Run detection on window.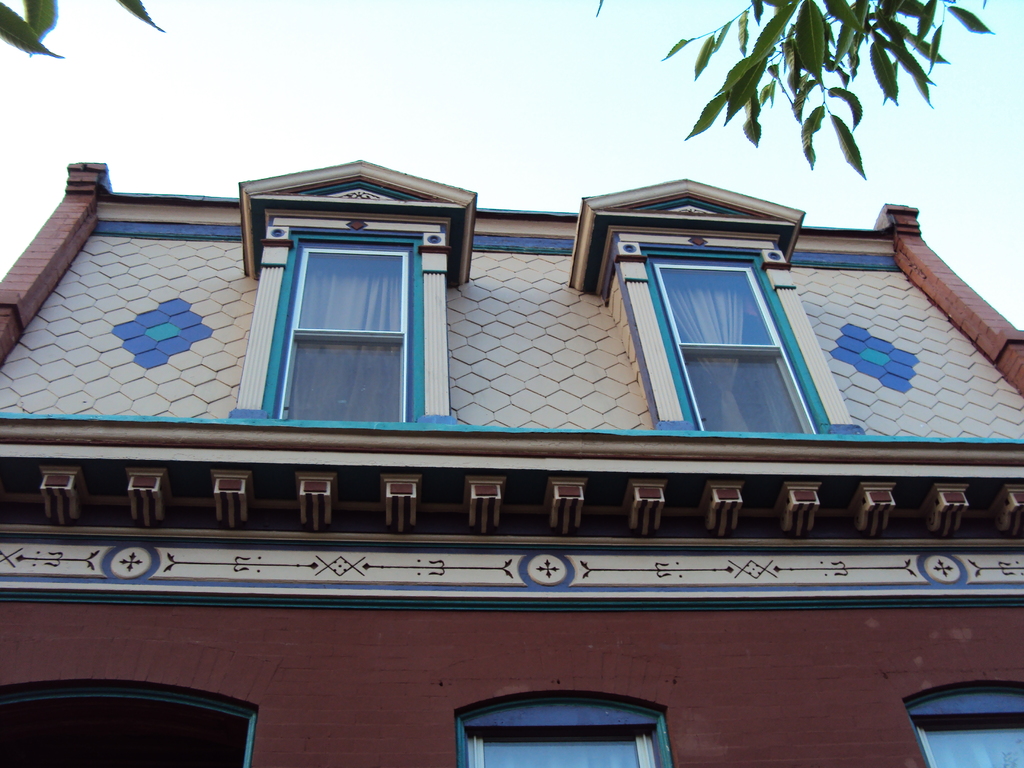
Result: bbox=[239, 157, 477, 424].
